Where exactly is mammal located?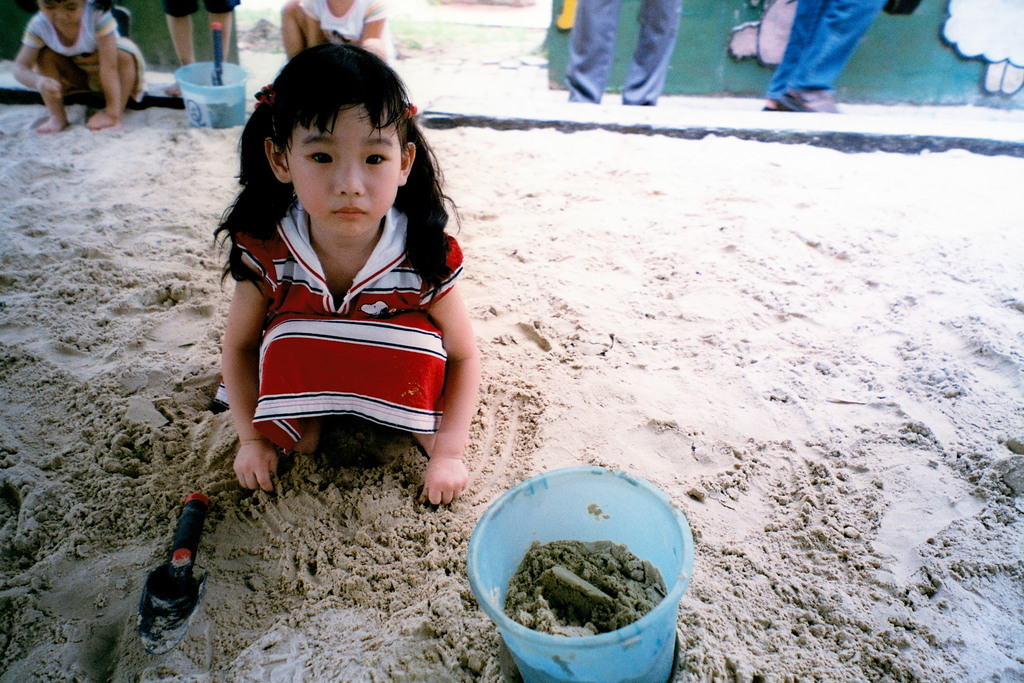
Its bounding box is <bbox>751, 0, 910, 114</bbox>.
